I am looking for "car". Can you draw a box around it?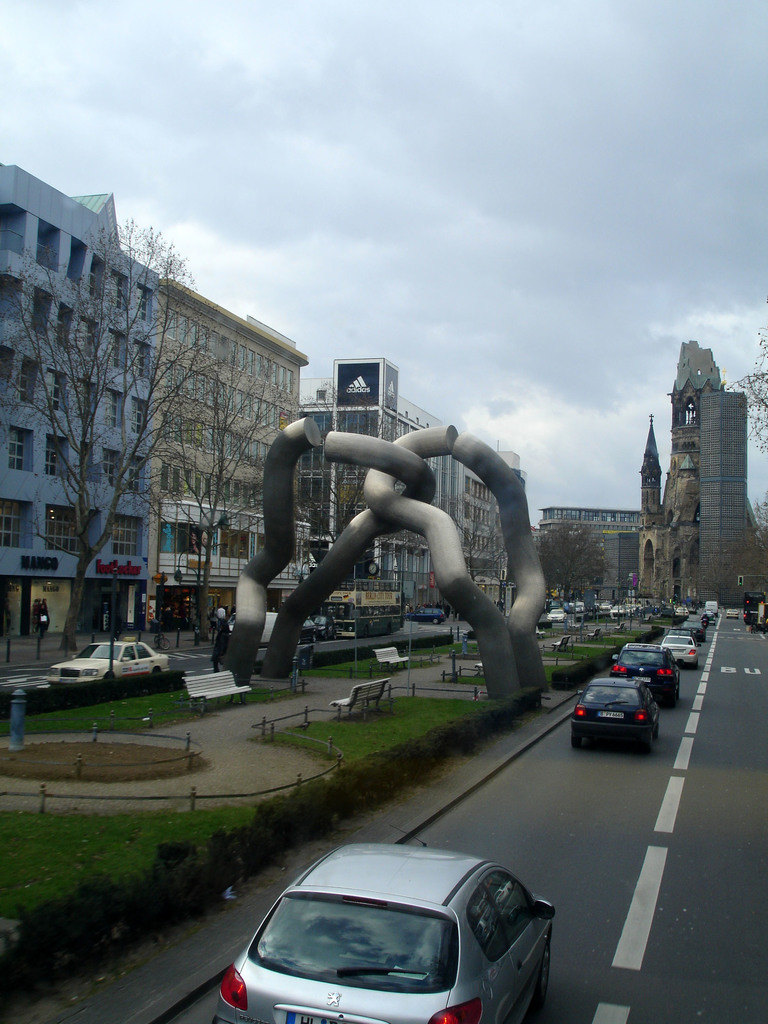
Sure, the bounding box is rect(406, 607, 446, 625).
